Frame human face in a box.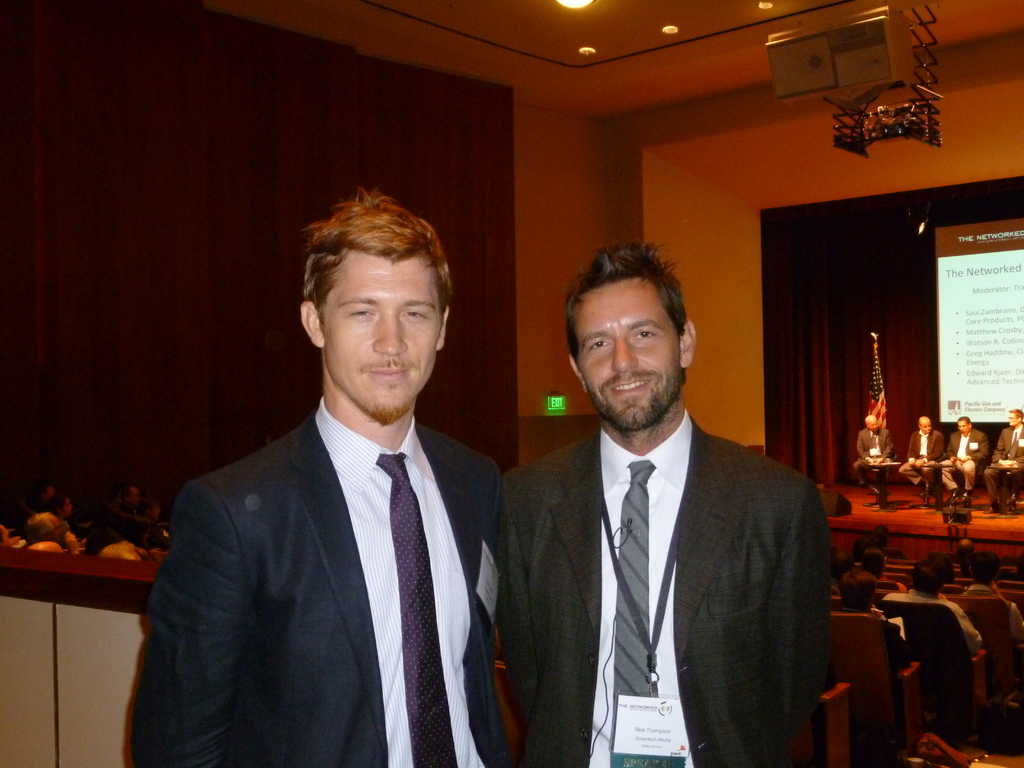
867 419 878 431.
